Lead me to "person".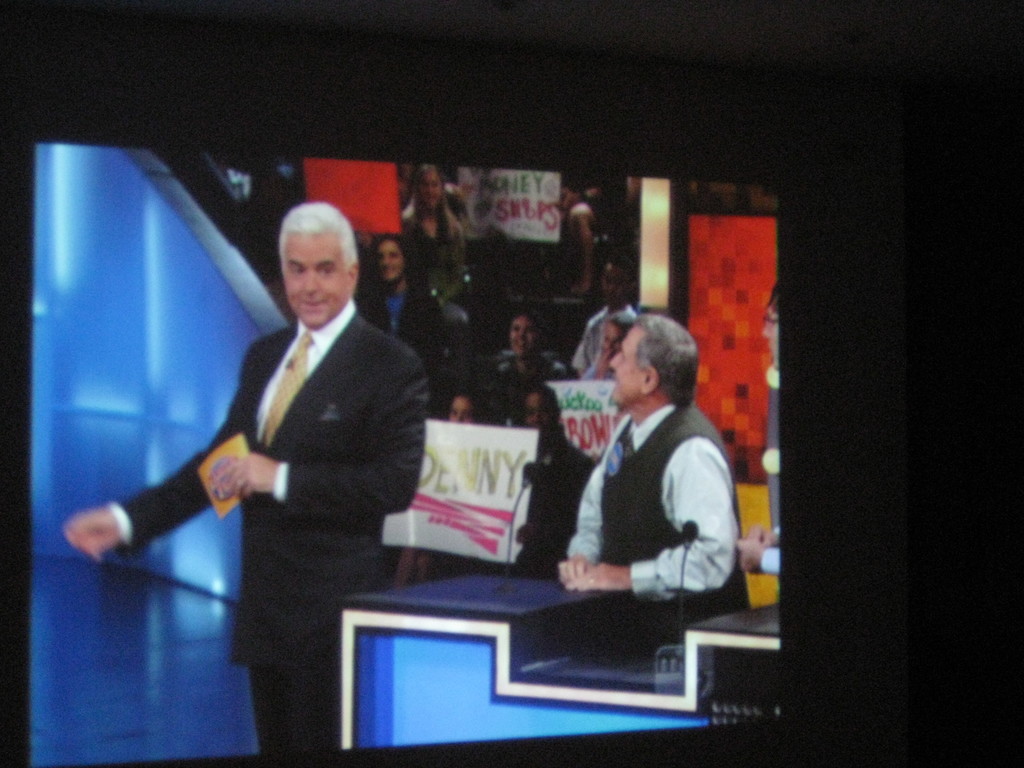
Lead to <region>431, 303, 557, 419</region>.
